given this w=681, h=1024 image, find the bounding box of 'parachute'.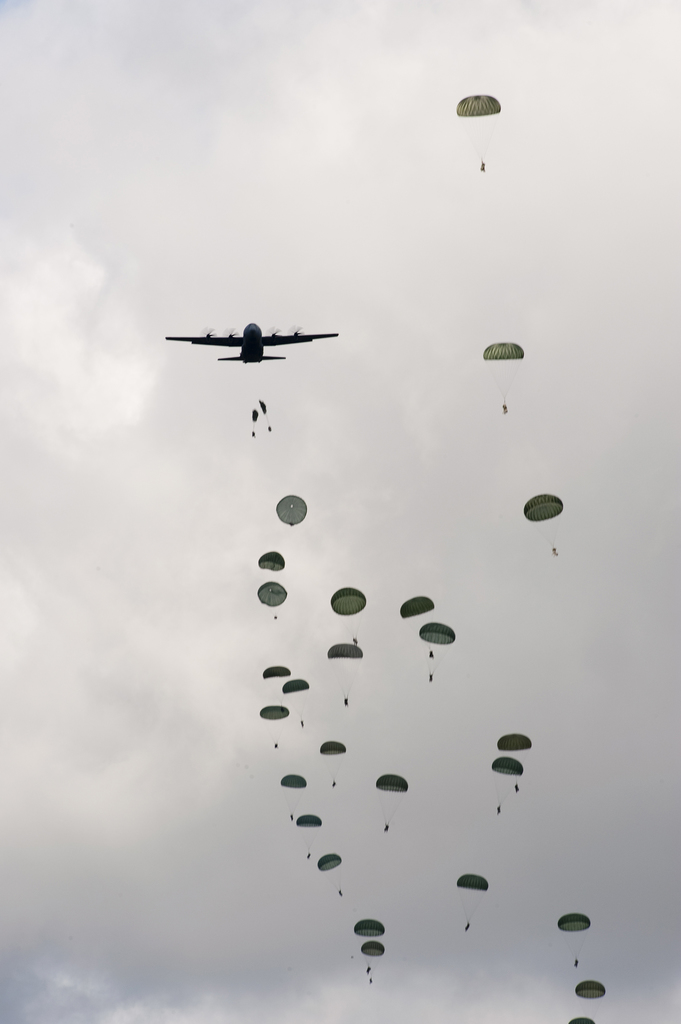
box=[329, 589, 365, 646].
